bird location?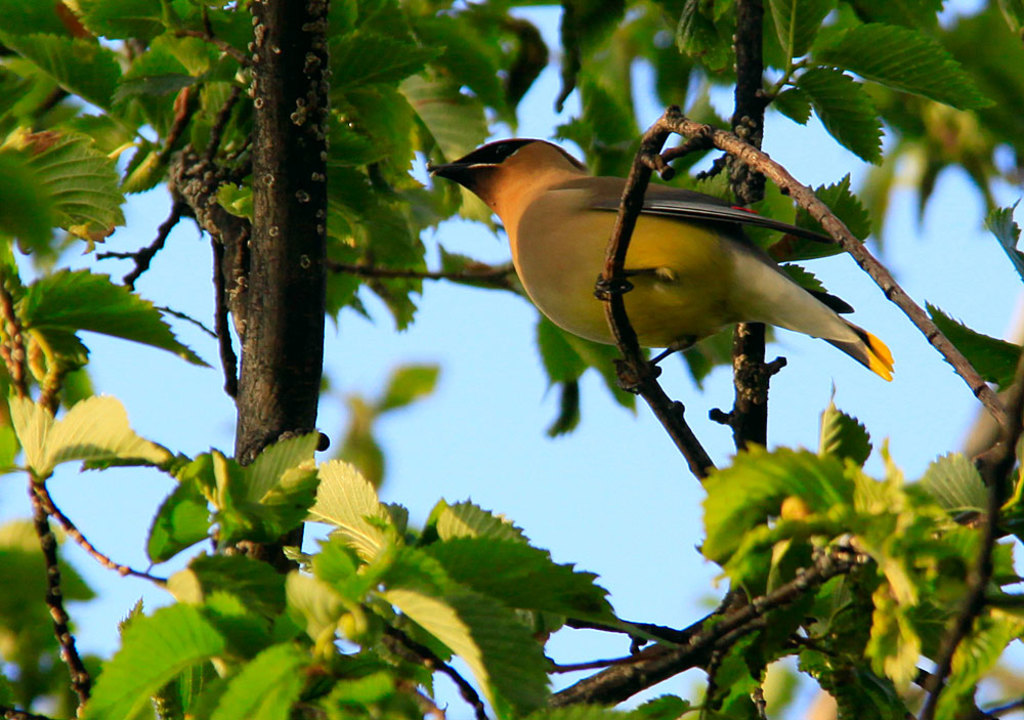
box=[436, 129, 883, 412]
